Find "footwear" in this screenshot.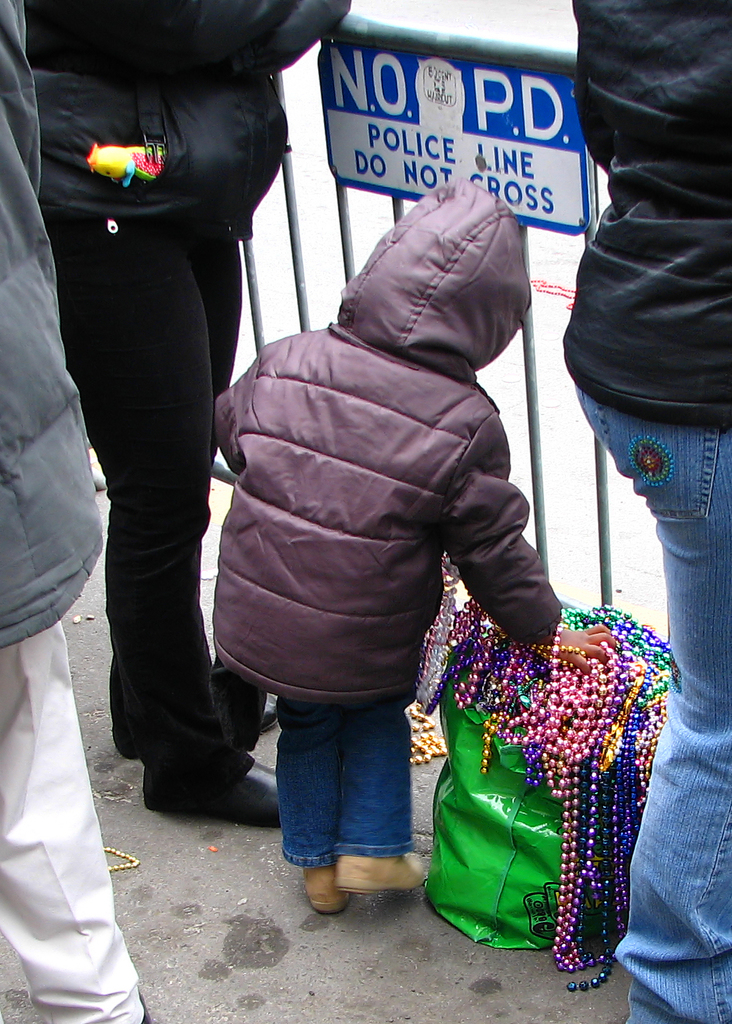
The bounding box for "footwear" is crop(342, 849, 425, 897).
